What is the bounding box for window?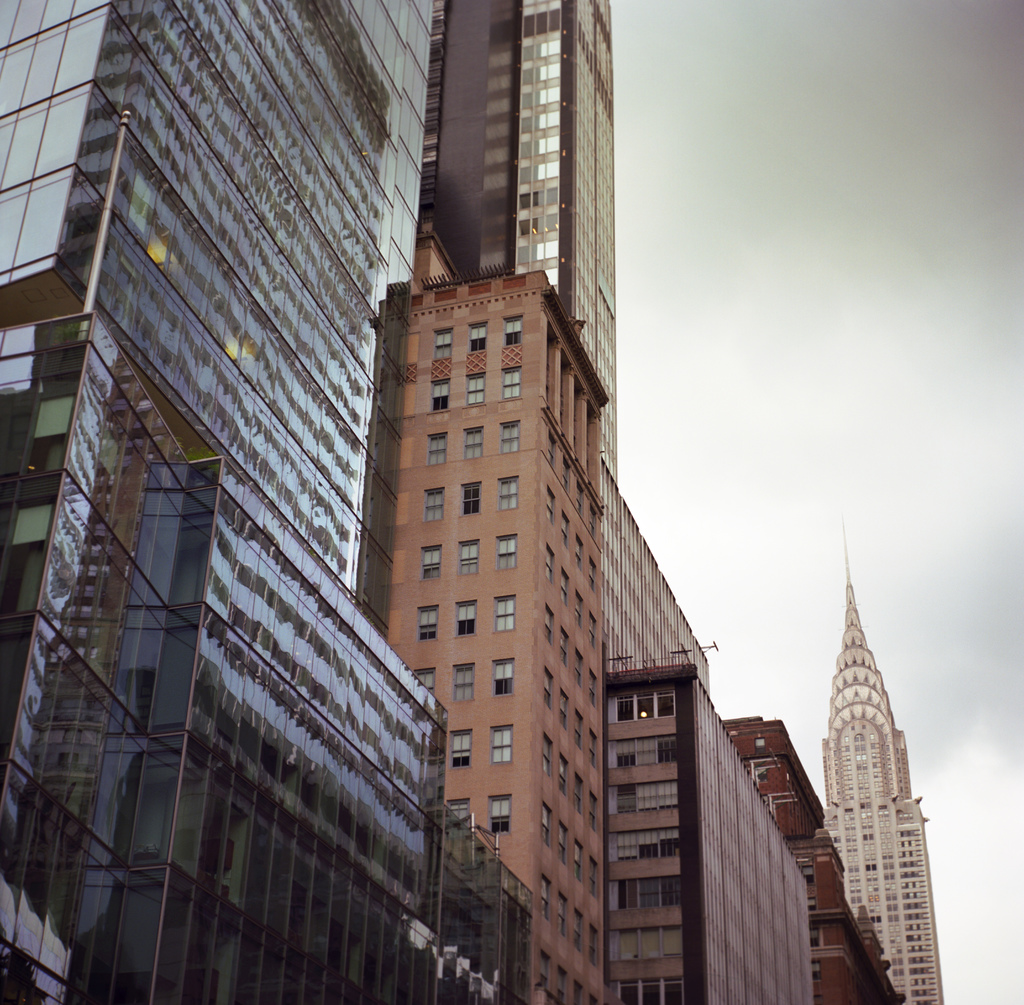
<region>536, 803, 552, 846</region>.
